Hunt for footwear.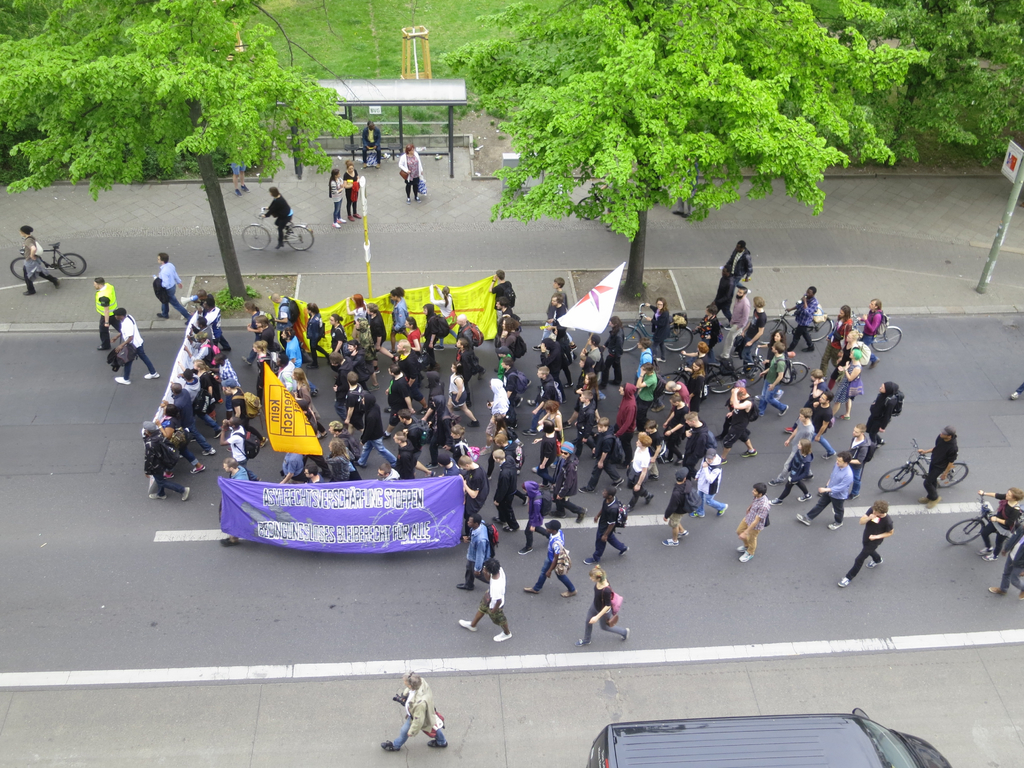
Hunted down at x1=355, y1=458, x2=365, y2=468.
